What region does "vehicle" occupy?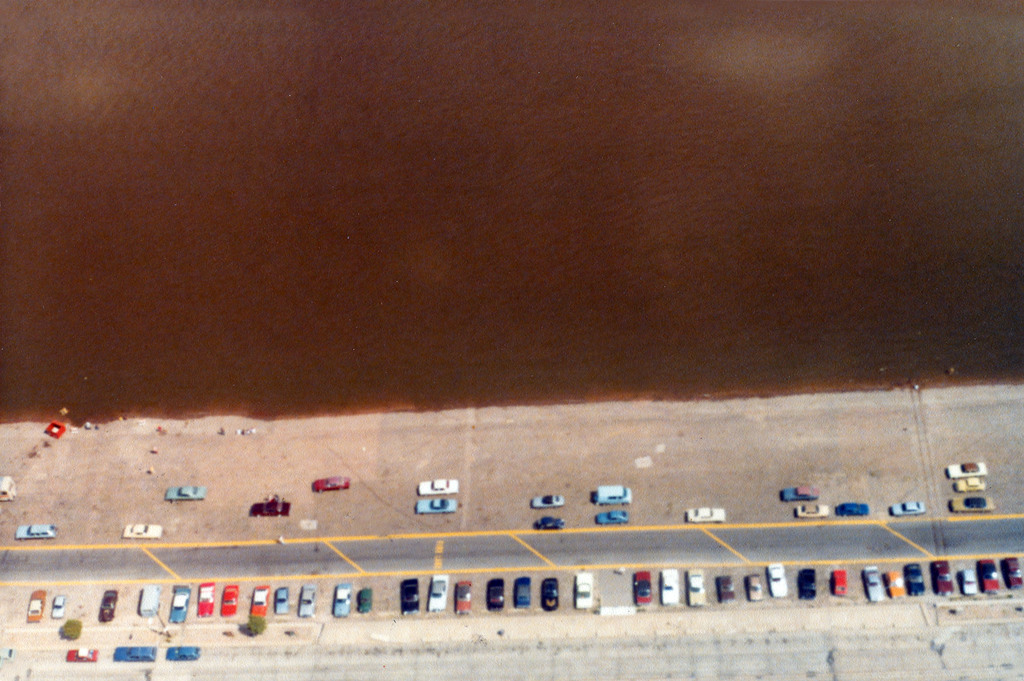
x1=216 y1=579 x2=237 y2=616.
